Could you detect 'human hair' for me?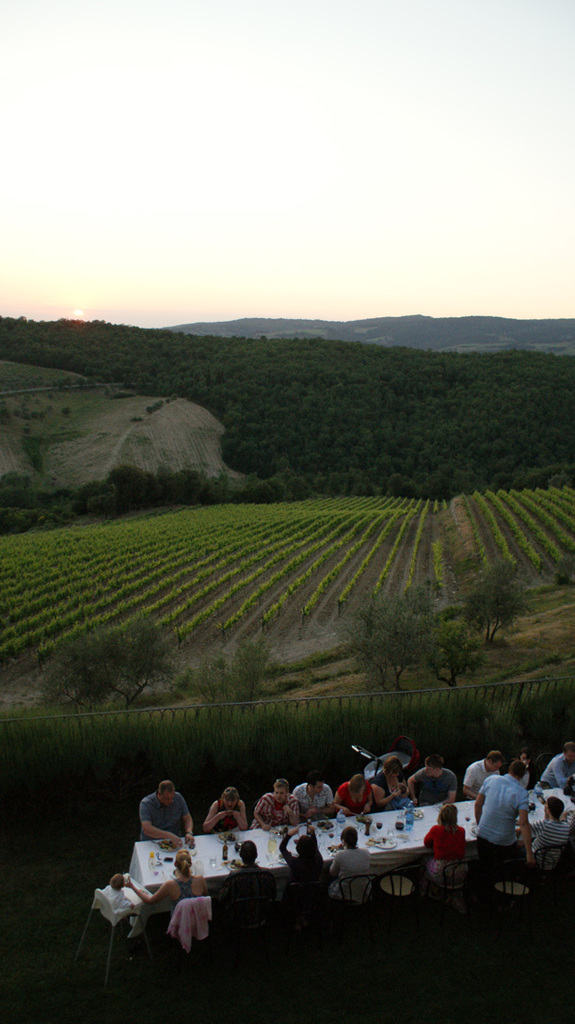
Detection result: [left=509, top=760, right=534, bottom=779].
